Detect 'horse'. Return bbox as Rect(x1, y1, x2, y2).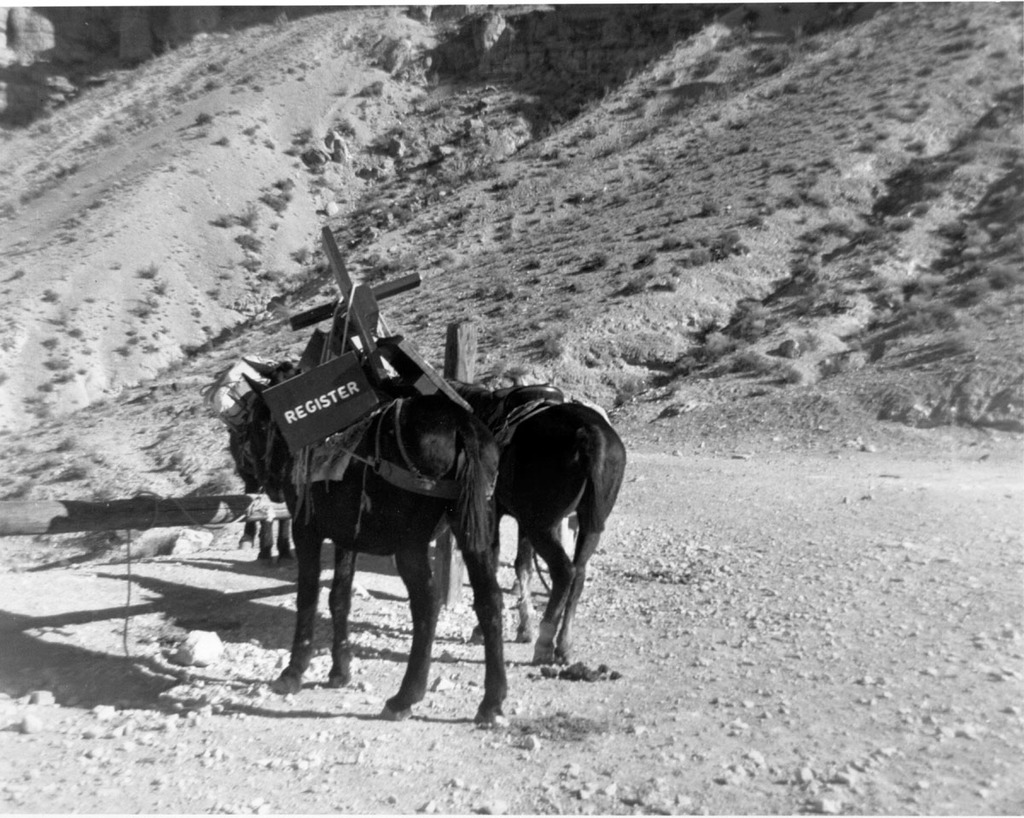
Rect(369, 379, 628, 661).
